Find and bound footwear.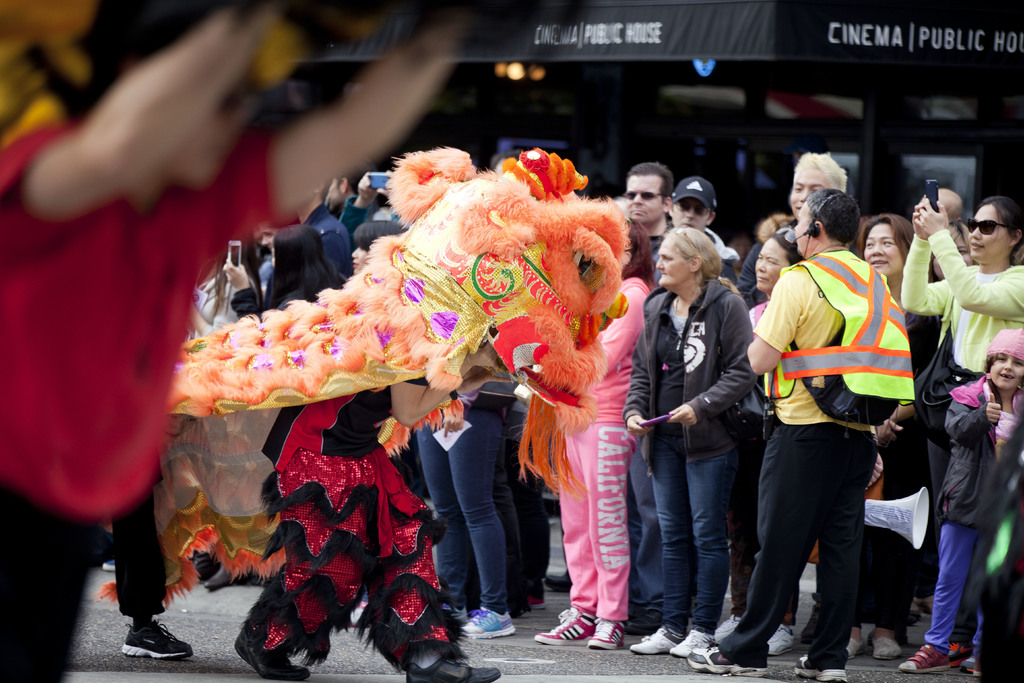
Bound: {"x1": 627, "y1": 622, "x2": 686, "y2": 651}.
